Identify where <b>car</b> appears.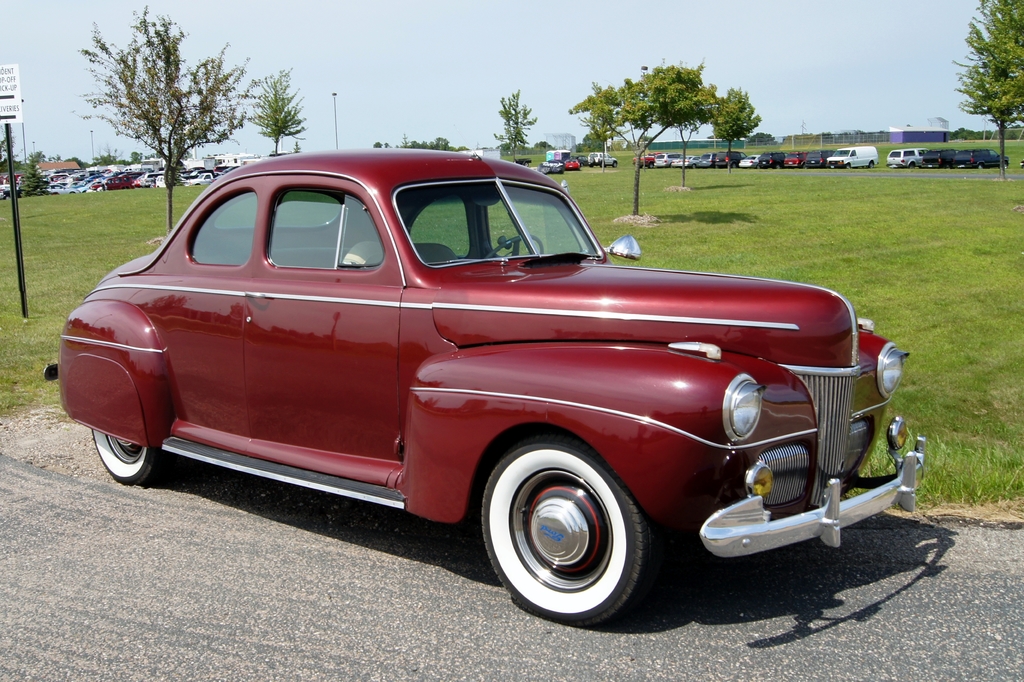
Appears at [46, 142, 918, 629].
